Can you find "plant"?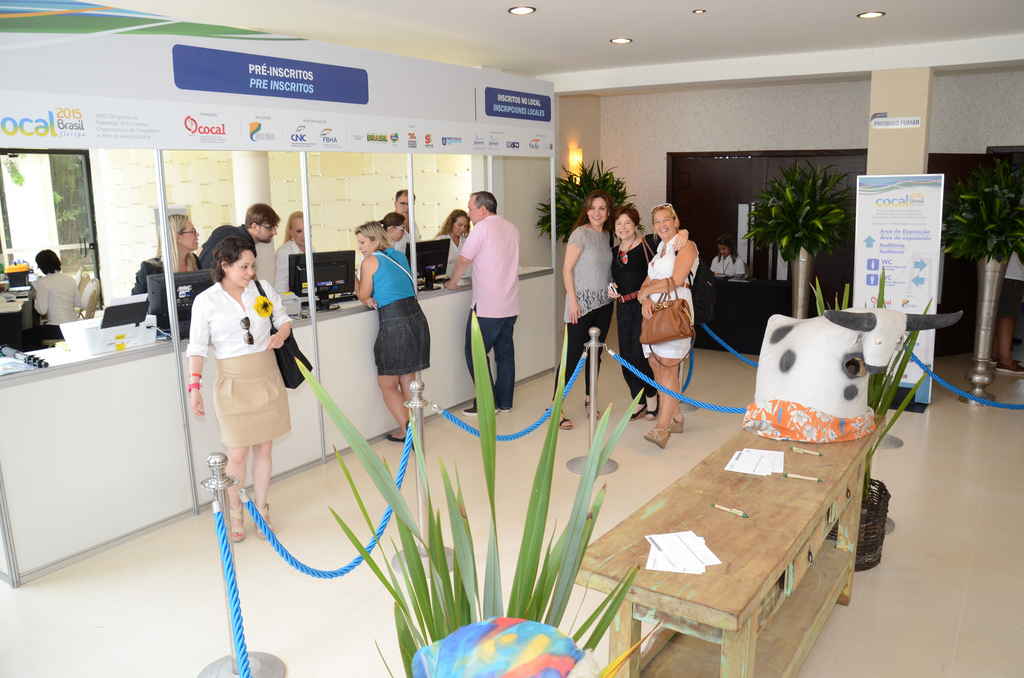
Yes, bounding box: x1=319, y1=304, x2=675, y2=677.
